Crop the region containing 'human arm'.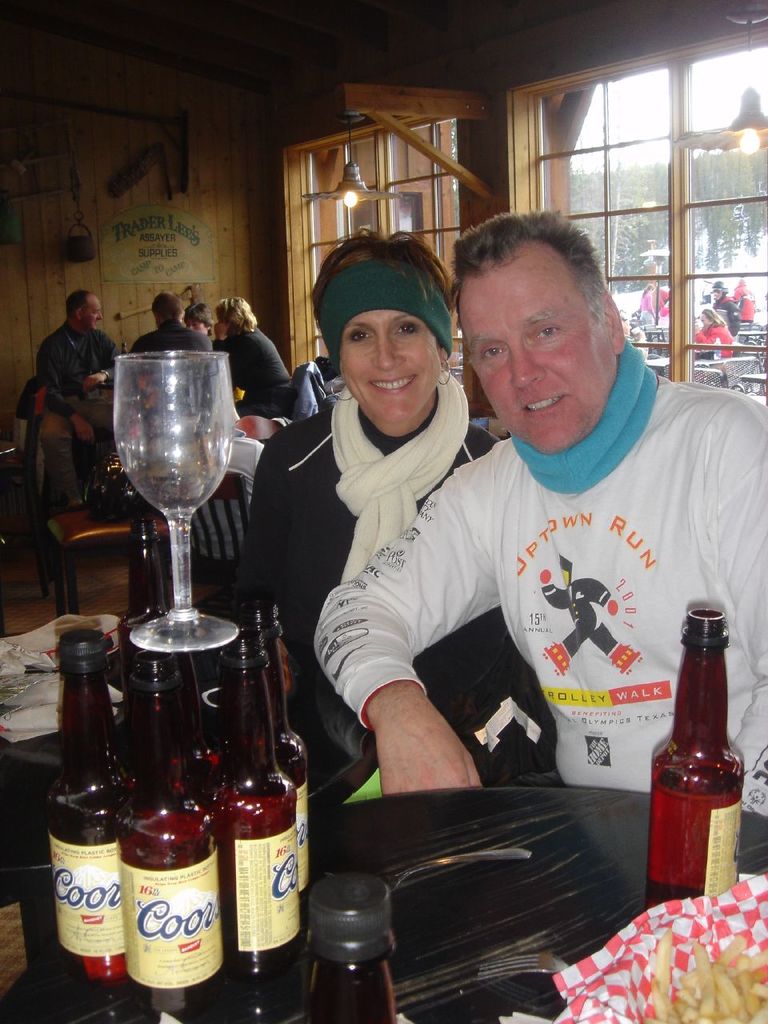
Crop region: BBox(88, 326, 125, 390).
